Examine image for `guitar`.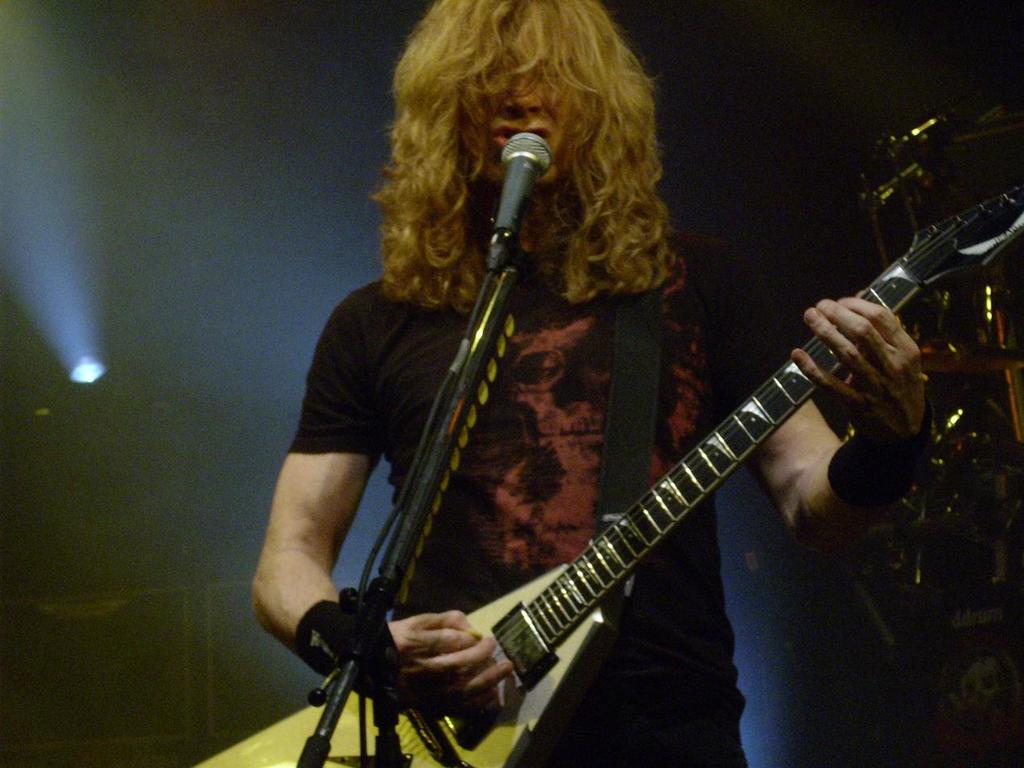
Examination result: 273, 161, 1004, 767.
